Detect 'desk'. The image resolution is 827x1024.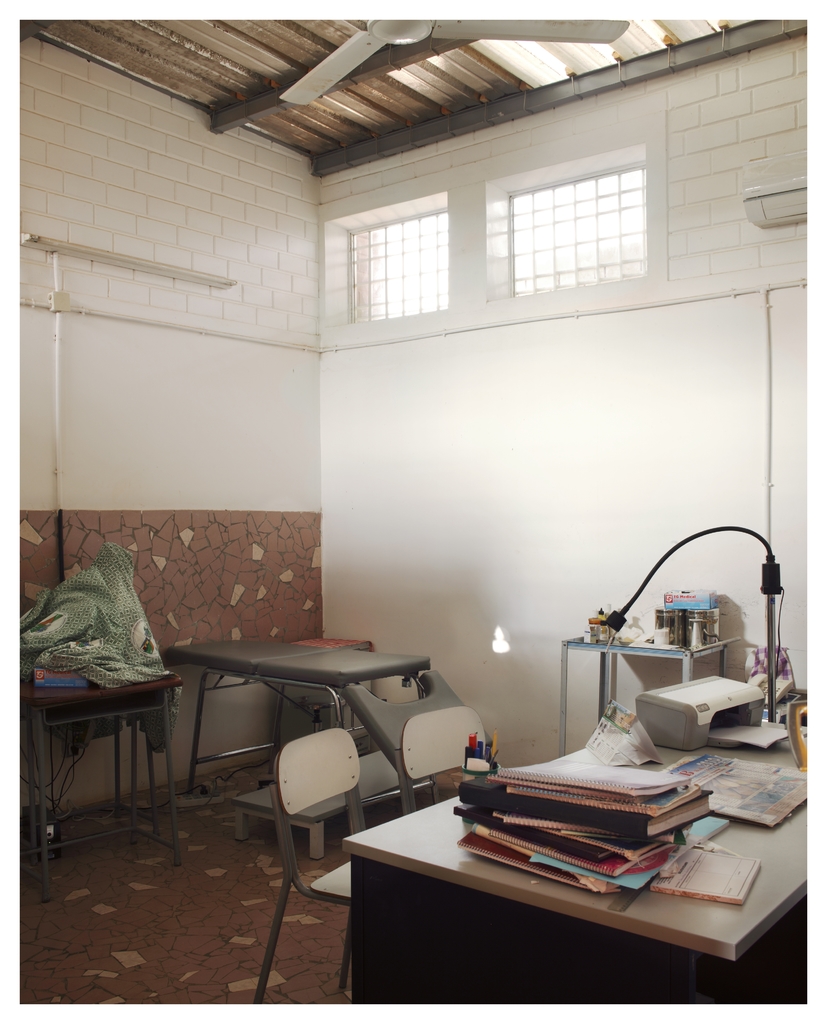
crop(345, 680, 793, 1000).
